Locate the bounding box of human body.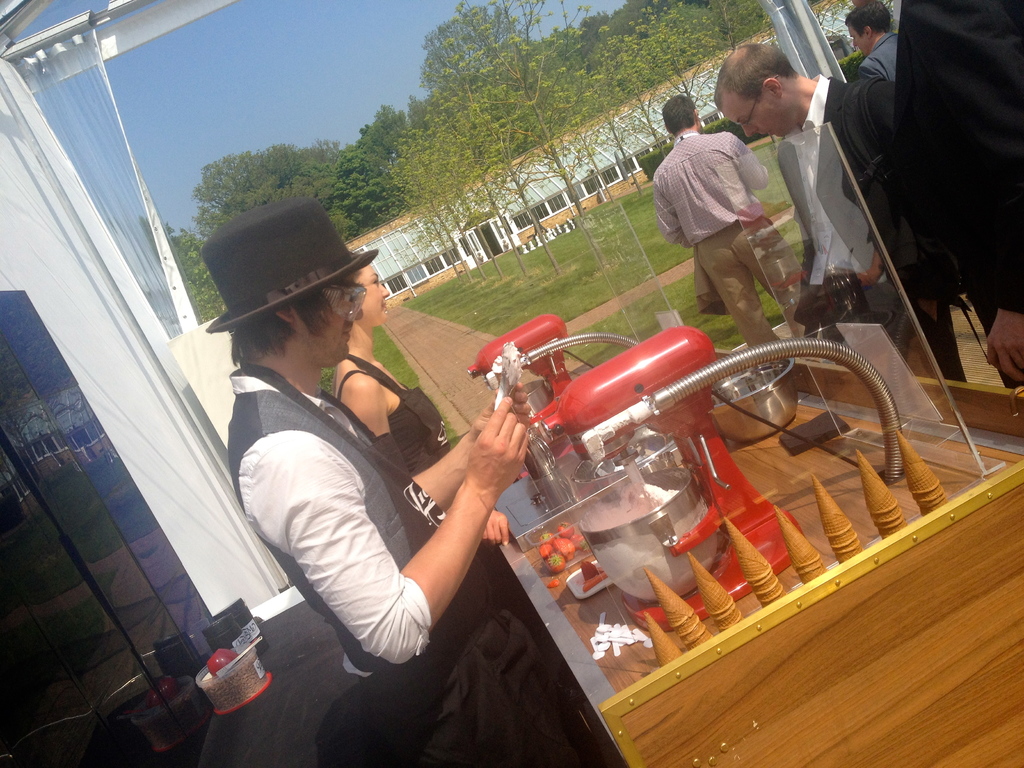
Bounding box: x1=332 y1=339 x2=515 y2=552.
